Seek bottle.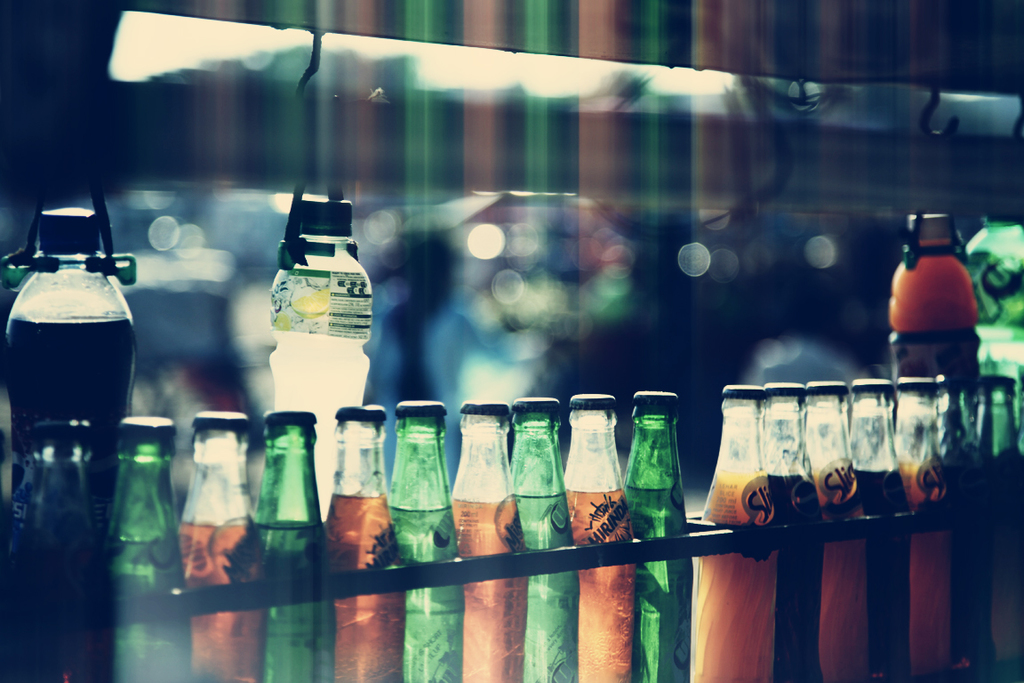
box(613, 388, 692, 682).
